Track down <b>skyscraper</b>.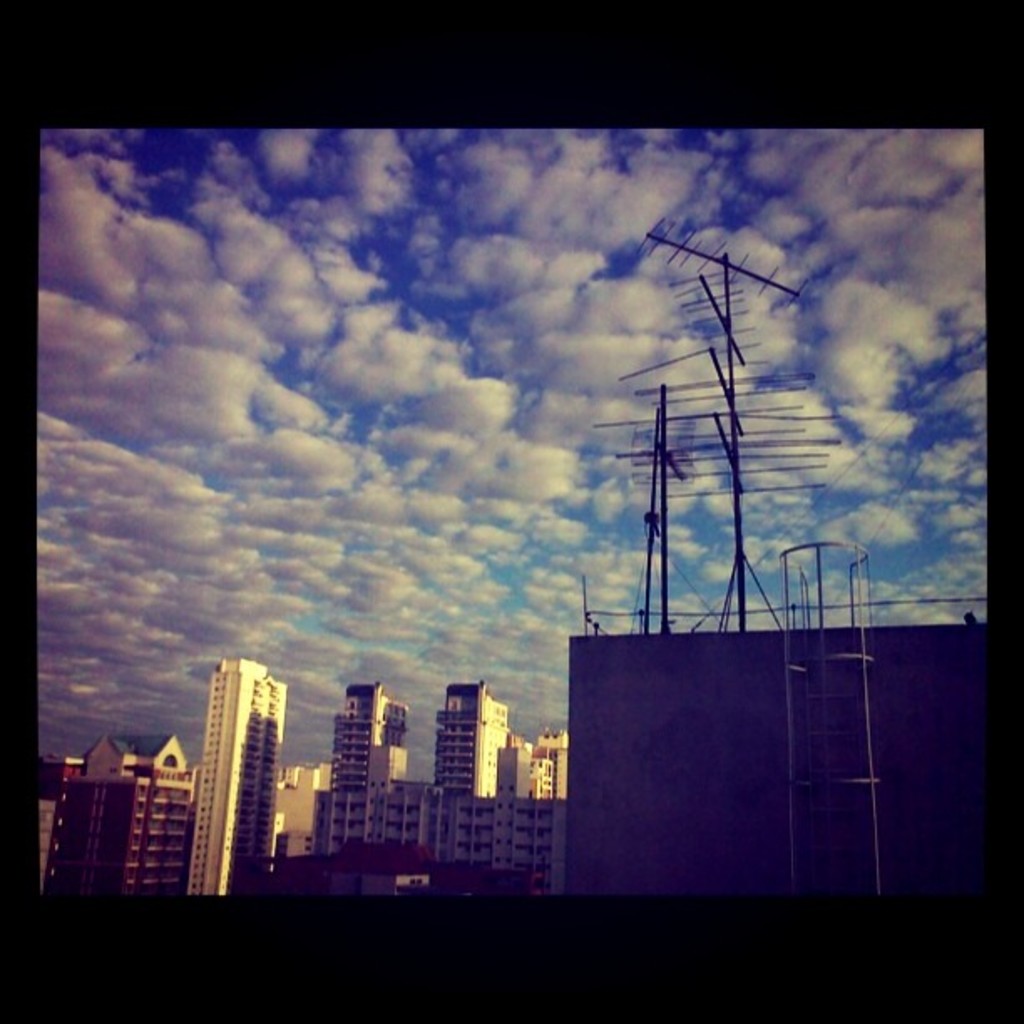
Tracked to <bbox>308, 681, 564, 904</bbox>.
